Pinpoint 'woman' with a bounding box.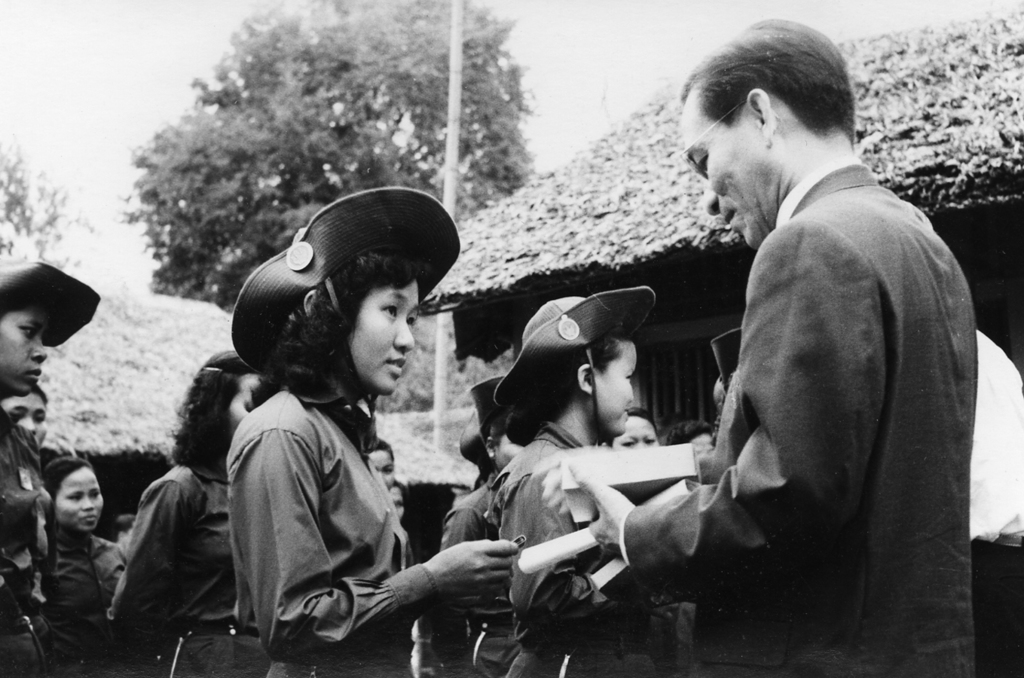
103:347:271:677.
